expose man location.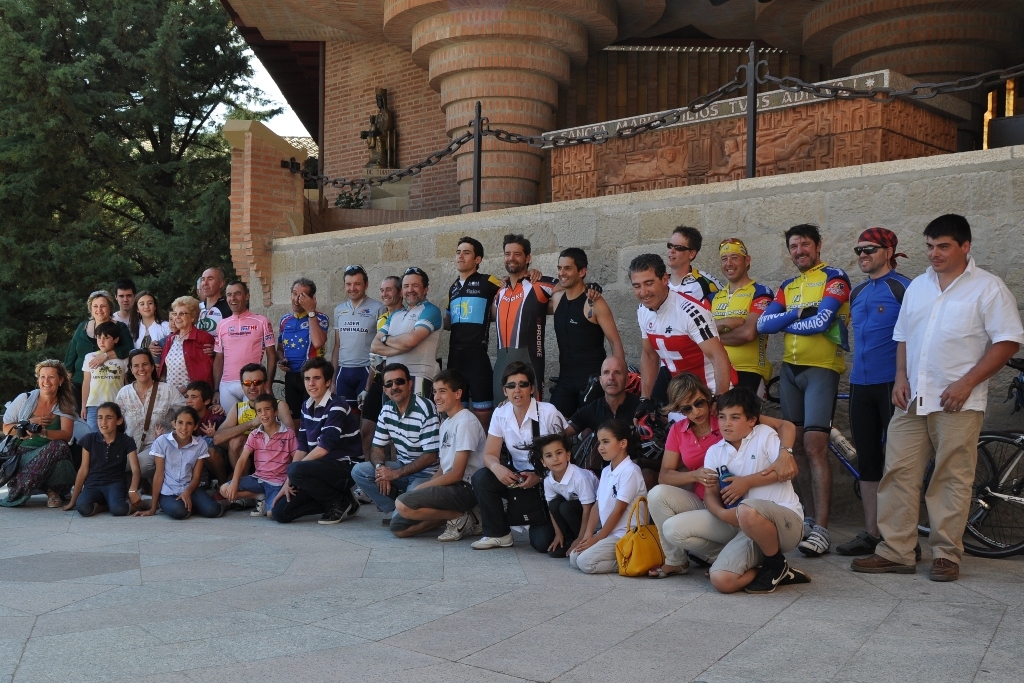
Exposed at 539,244,614,389.
